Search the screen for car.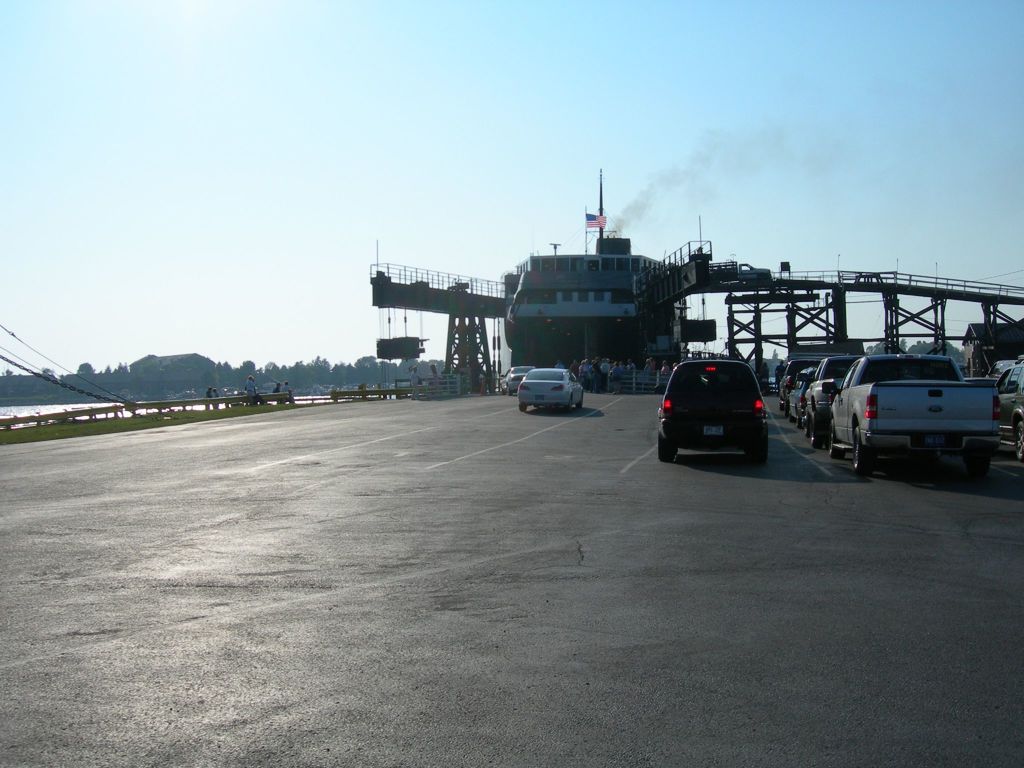
Found at [657, 357, 767, 464].
